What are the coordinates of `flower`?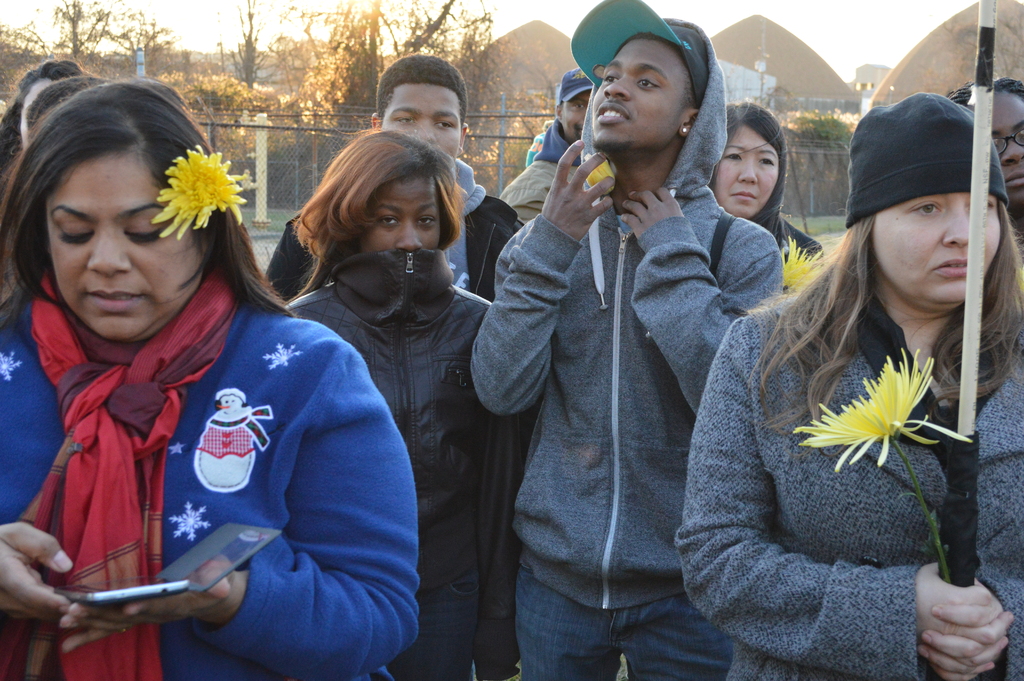
select_region(794, 340, 972, 482).
